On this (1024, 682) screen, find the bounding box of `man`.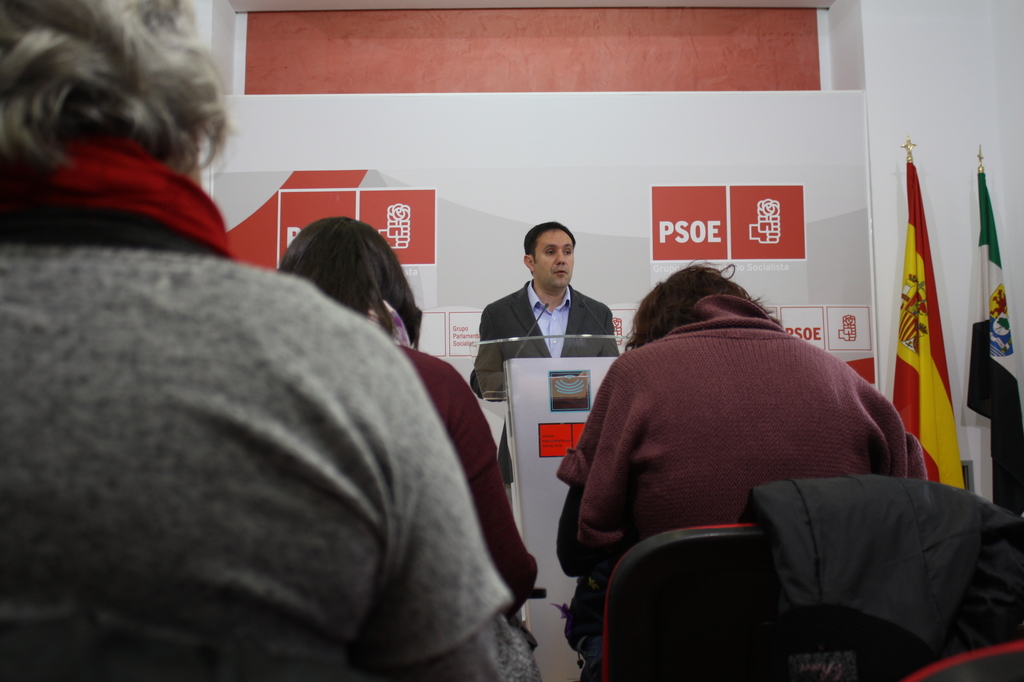
Bounding box: bbox(537, 238, 967, 622).
